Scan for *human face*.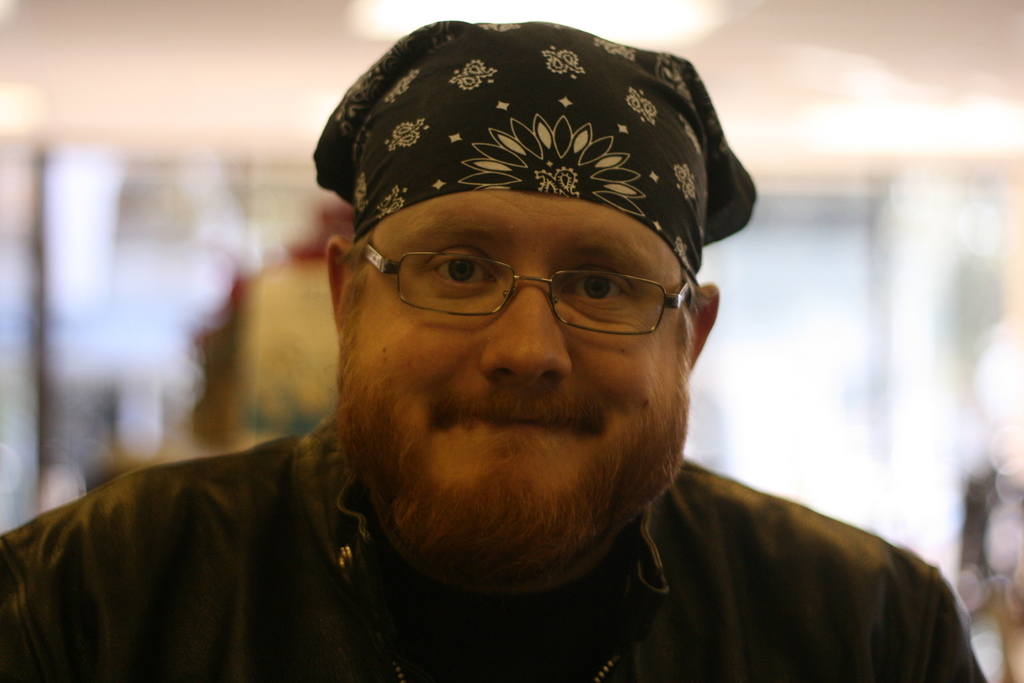
Scan result: BBox(344, 192, 691, 557).
